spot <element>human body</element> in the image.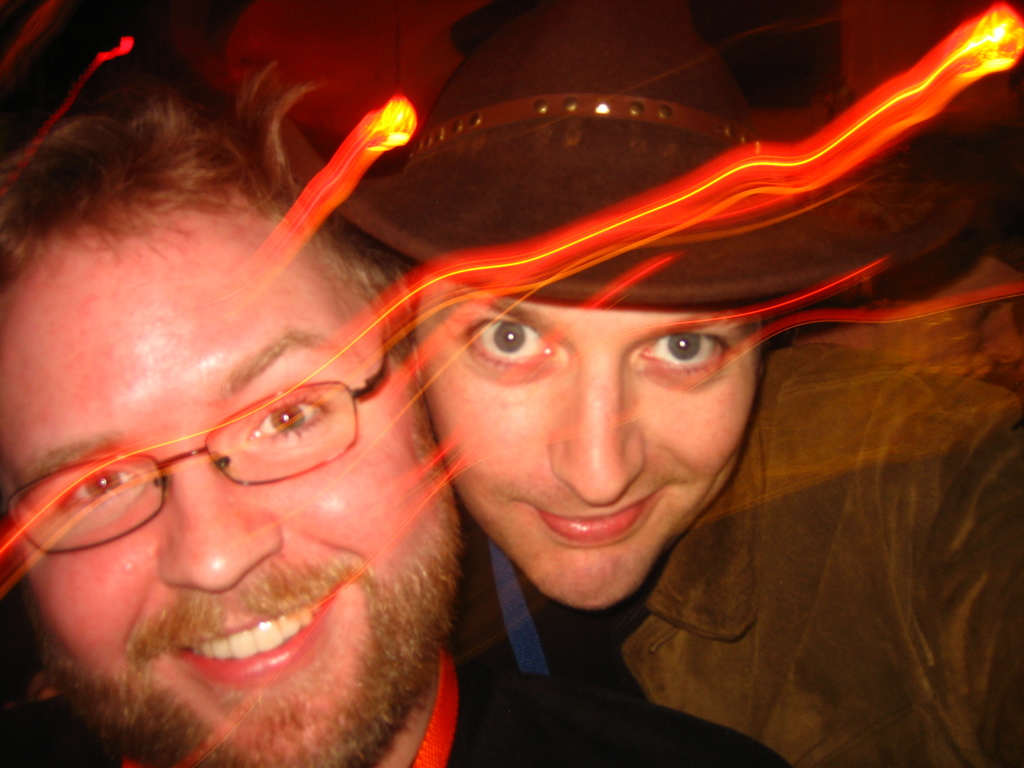
<element>human body</element> found at x1=276 y1=0 x2=1023 y2=767.
